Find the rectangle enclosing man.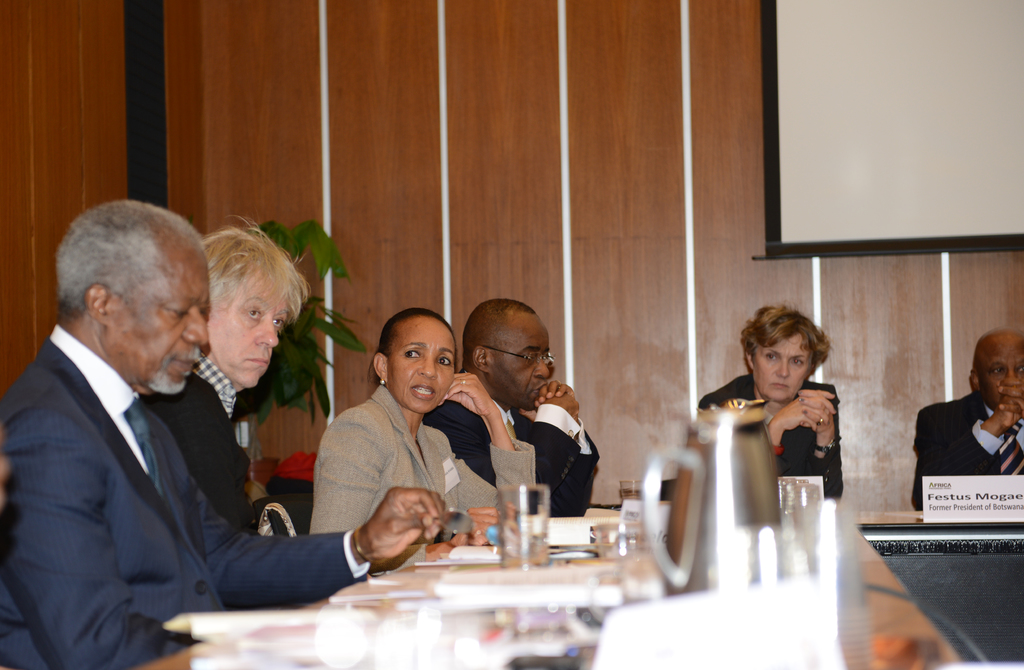
<bbox>915, 343, 1017, 519</bbox>.
